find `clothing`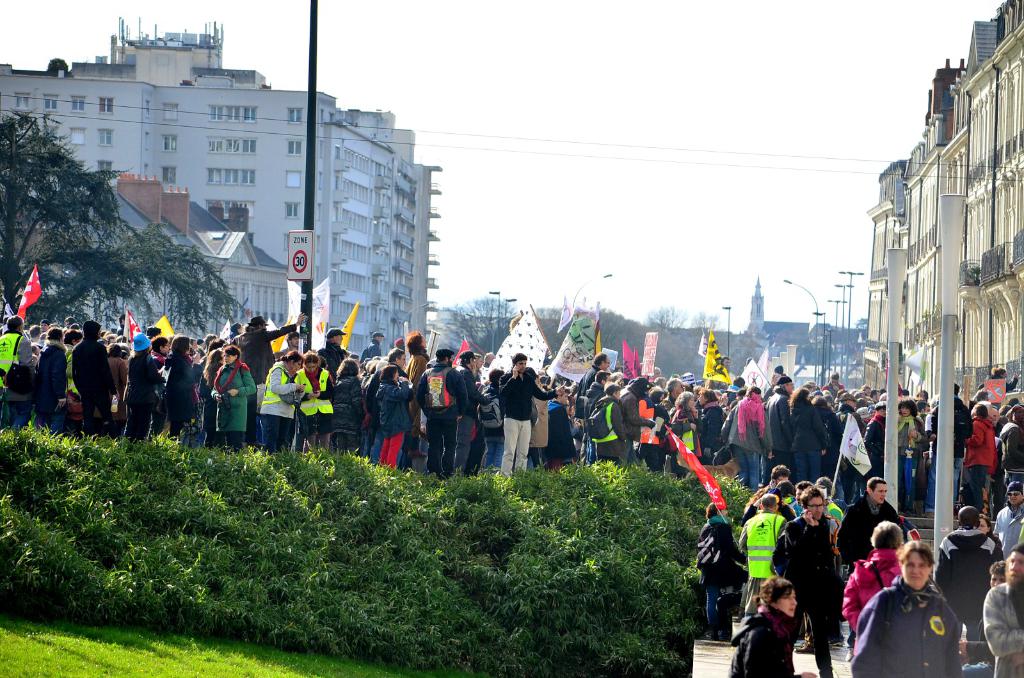
x1=293, y1=360, x2=342, y2=449
